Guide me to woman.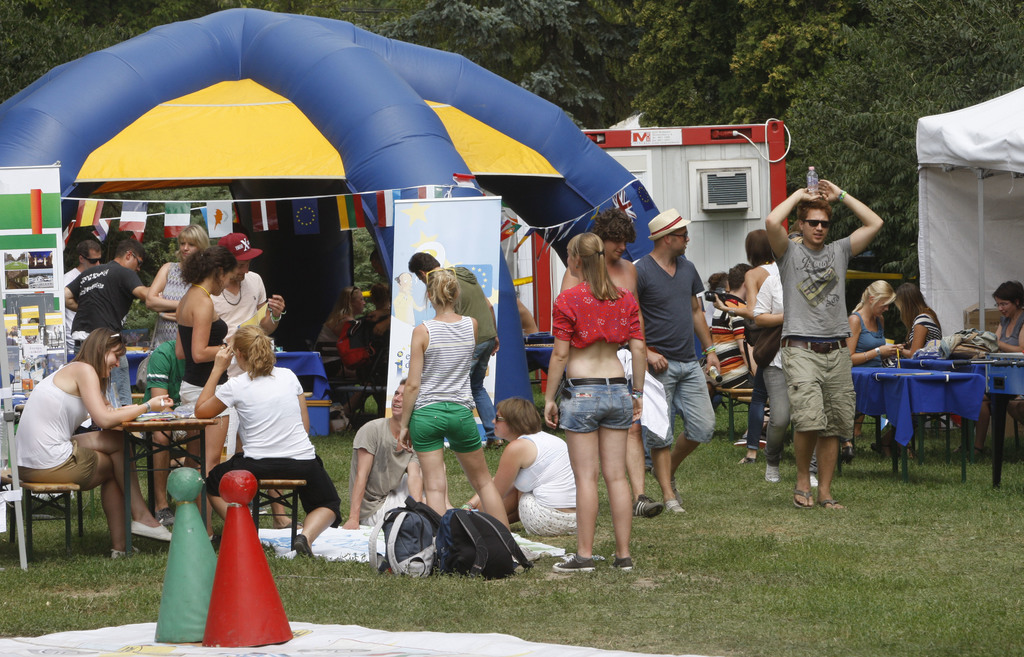
Guidance: pyautogui.locateOnScreen(13, 326, 173, 563).
